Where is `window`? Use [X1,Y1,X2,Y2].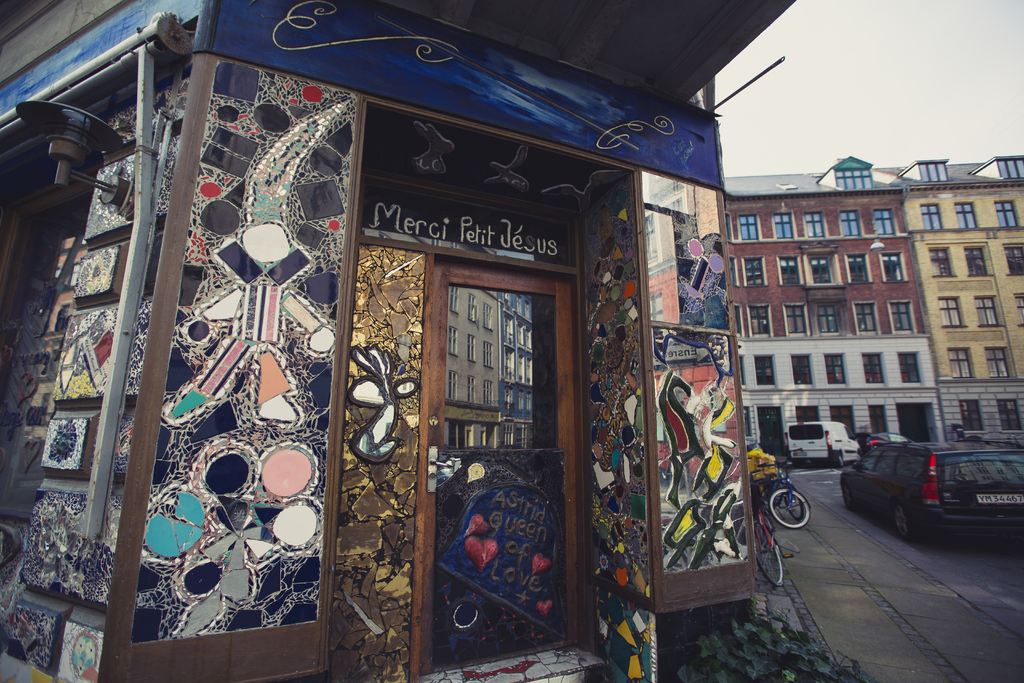
[882,253,903,286].
